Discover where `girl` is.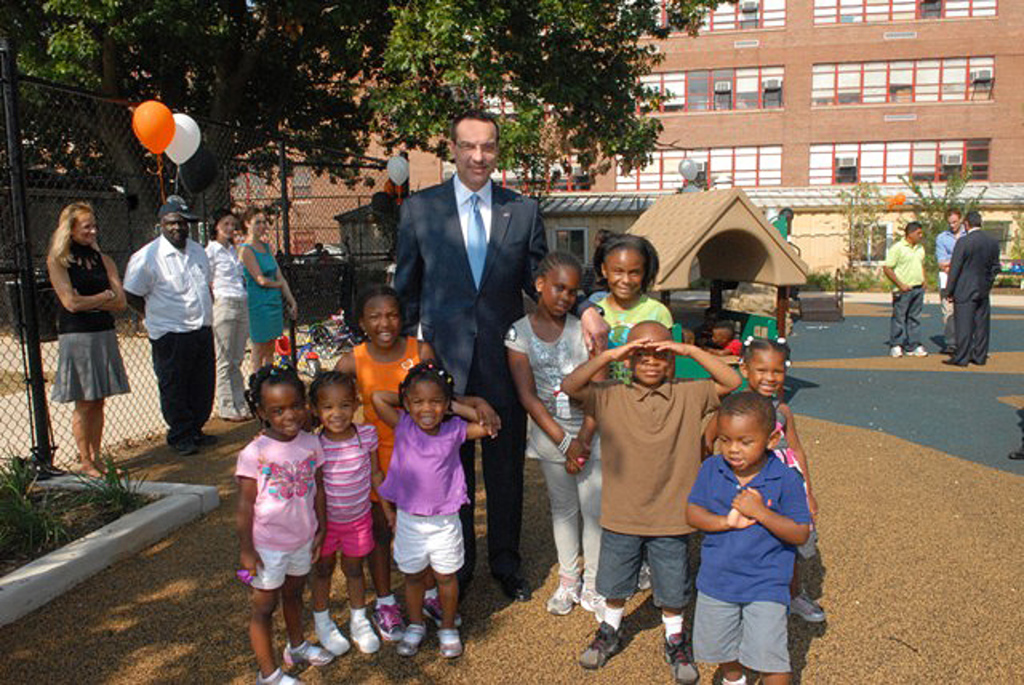
Discovered at (298,370,382,669).
